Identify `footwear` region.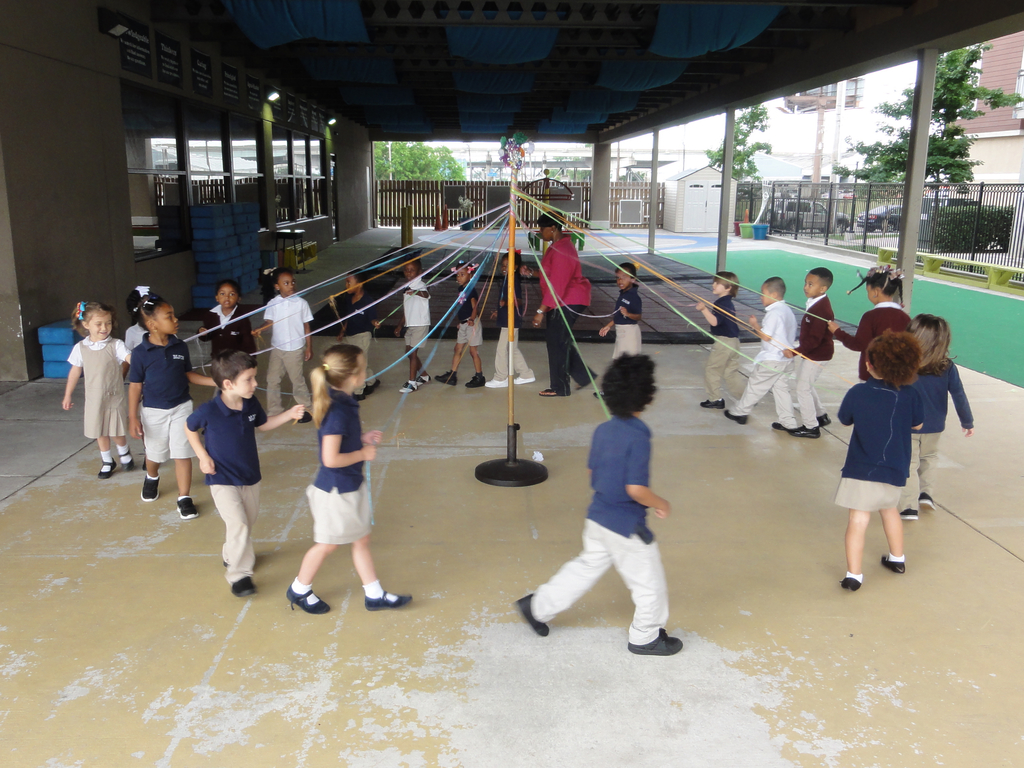
Region: box(359, 591, 411, 615).
